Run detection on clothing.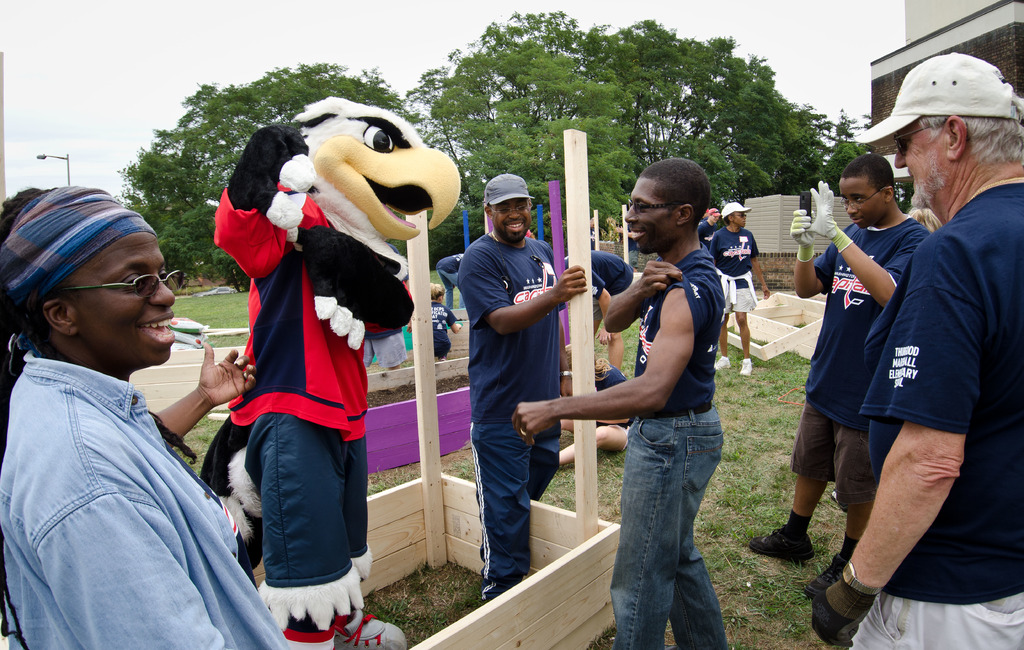
Result: (x1=849, y1=177, x2=1023, y2=649).
